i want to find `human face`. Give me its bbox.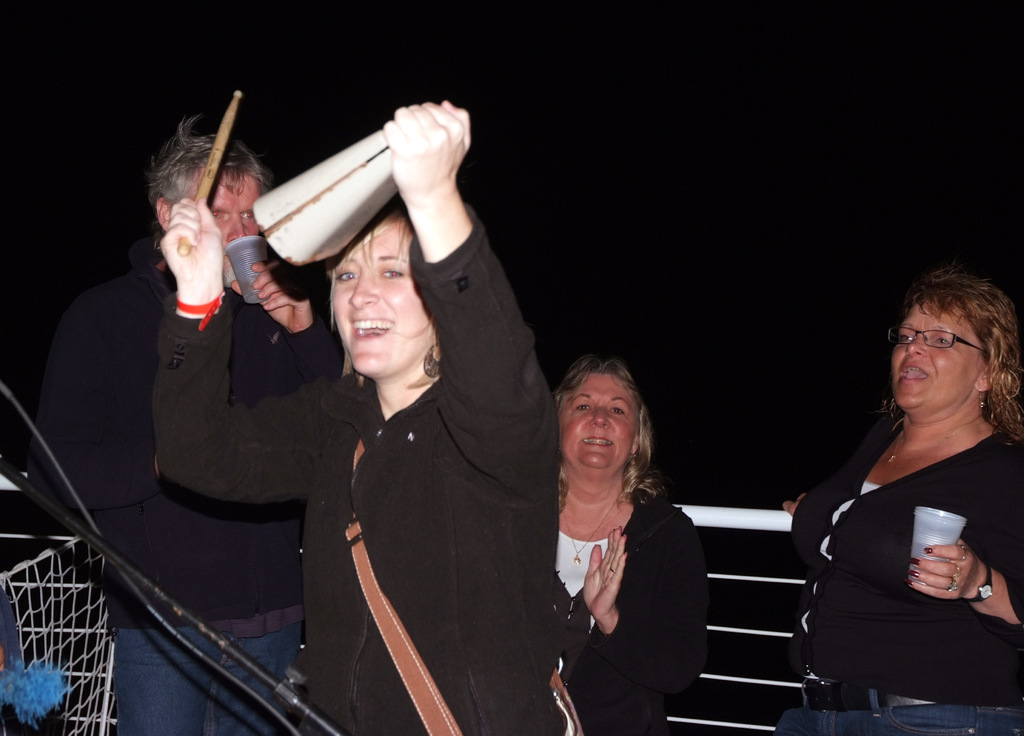
detection(203, 170, 257, 287).
